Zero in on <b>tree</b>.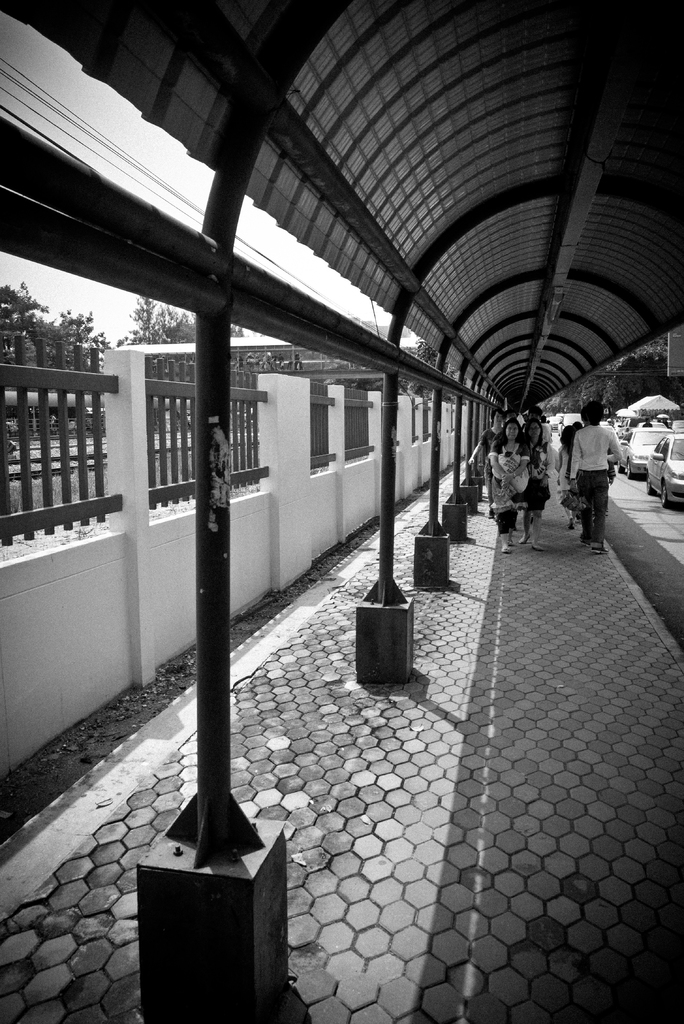
Zeroed in: 122:290:204:412.
